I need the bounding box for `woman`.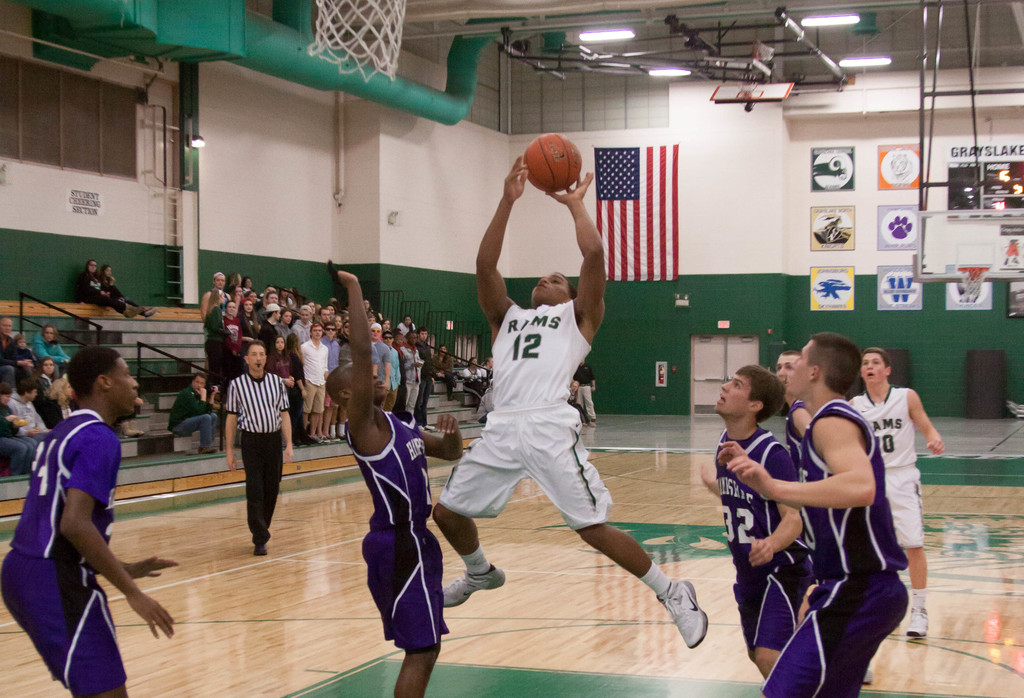
Here it is: 284 332 317 448.
